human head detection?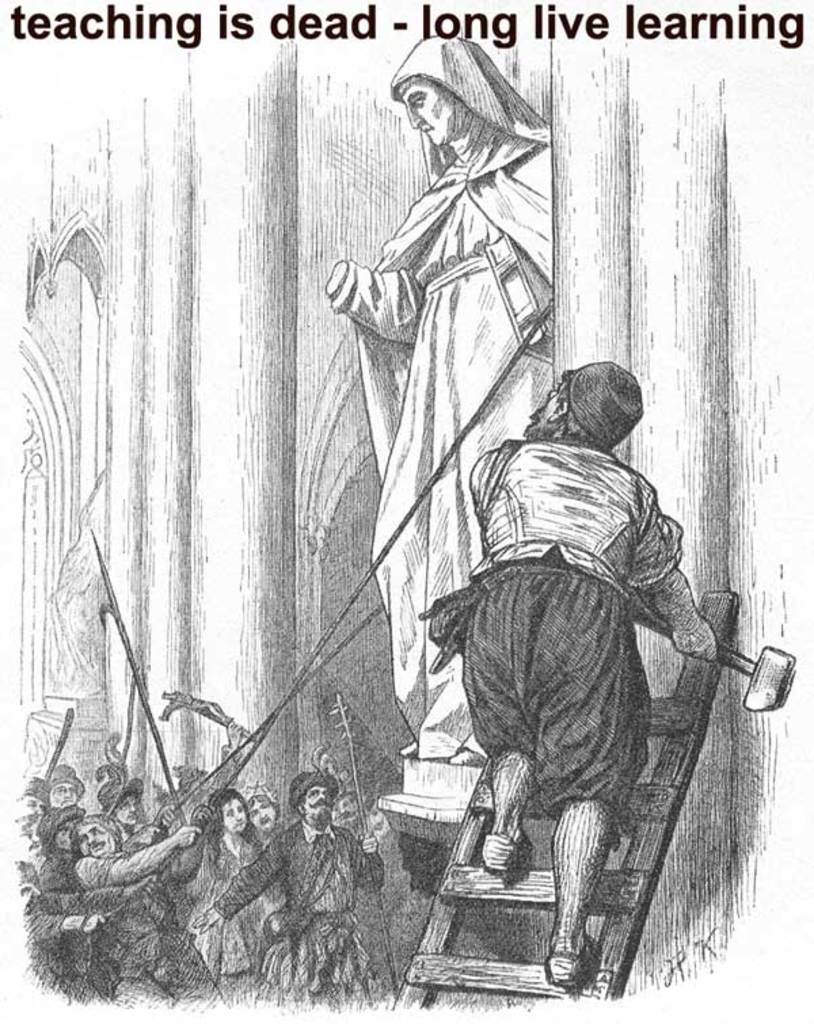
[46,765,84,810]
